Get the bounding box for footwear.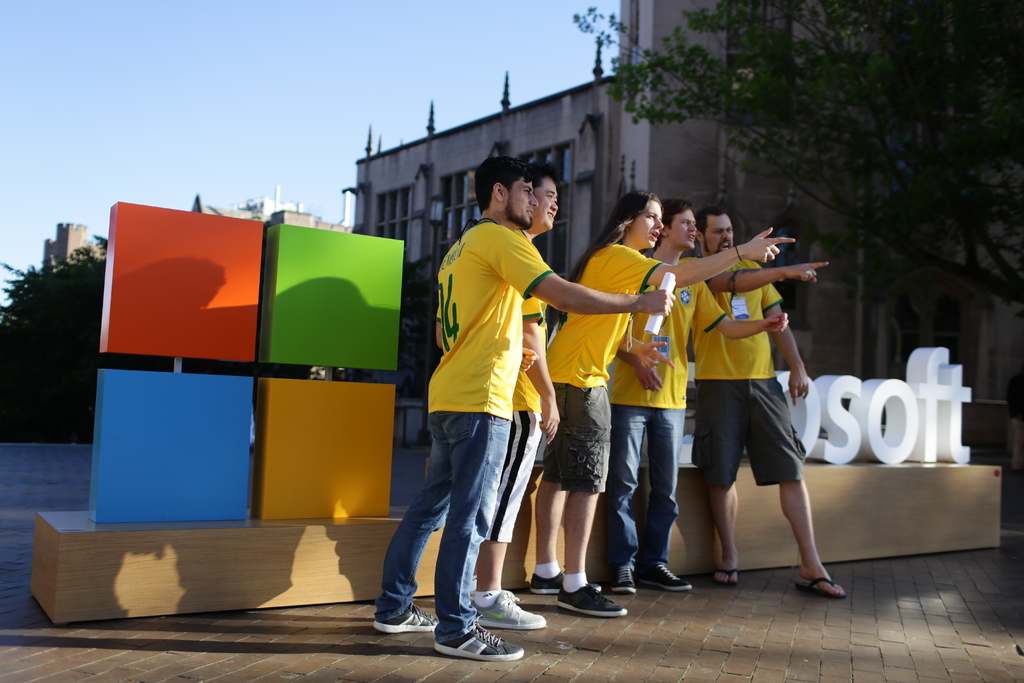
644,555,689,591.
